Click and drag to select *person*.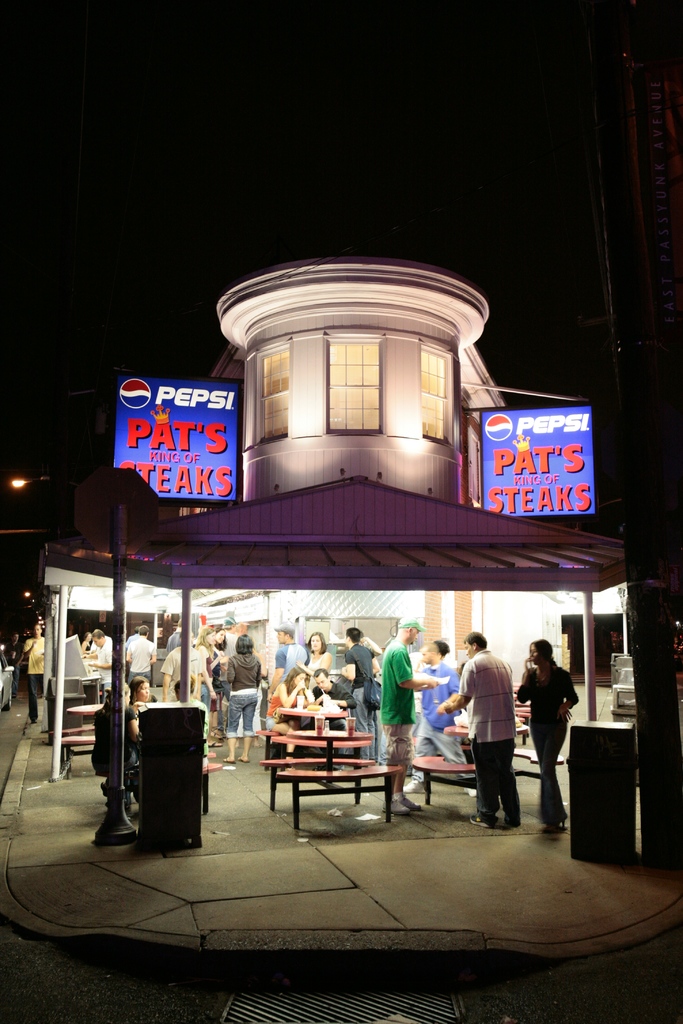
Selection: bbox=[89, 636, 110, 646].
